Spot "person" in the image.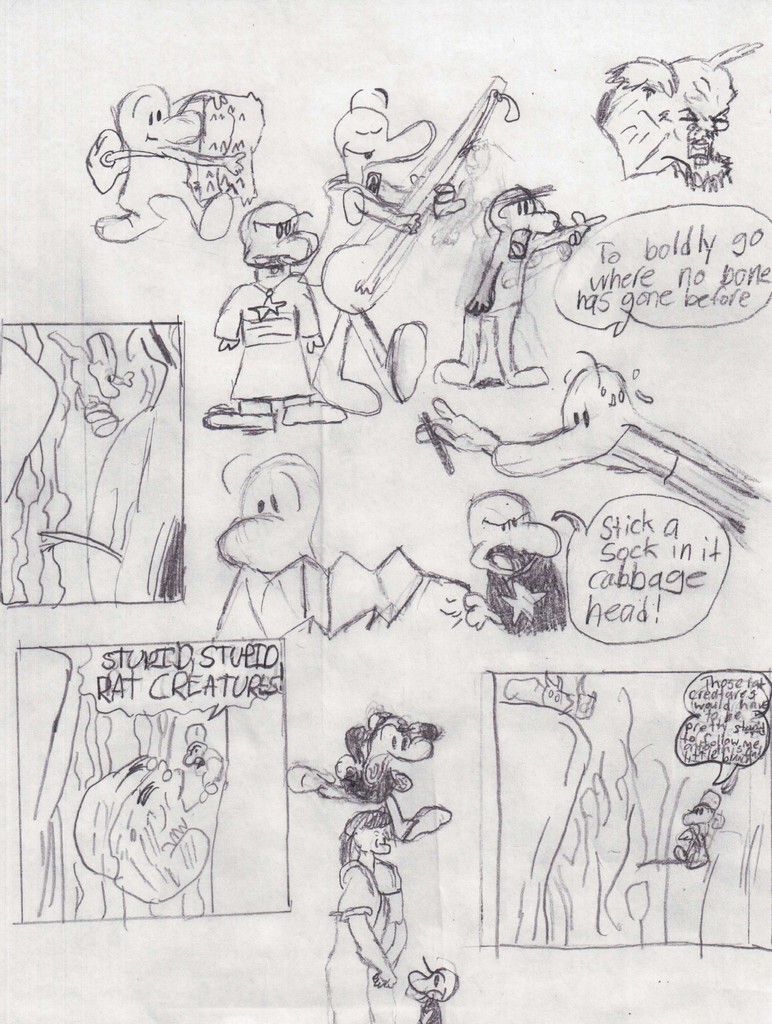
"person" found at l=457, t=491, r=583, b=640.
